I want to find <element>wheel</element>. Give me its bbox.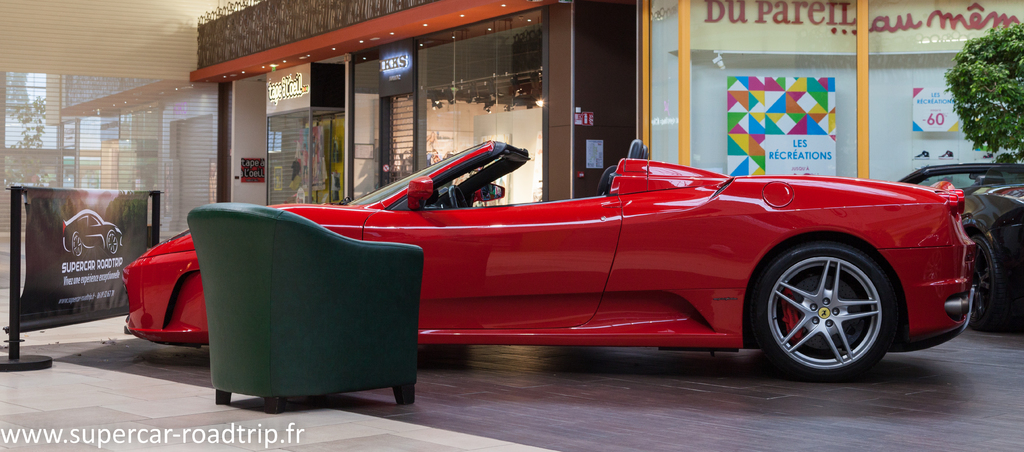
749,236,902,372.
